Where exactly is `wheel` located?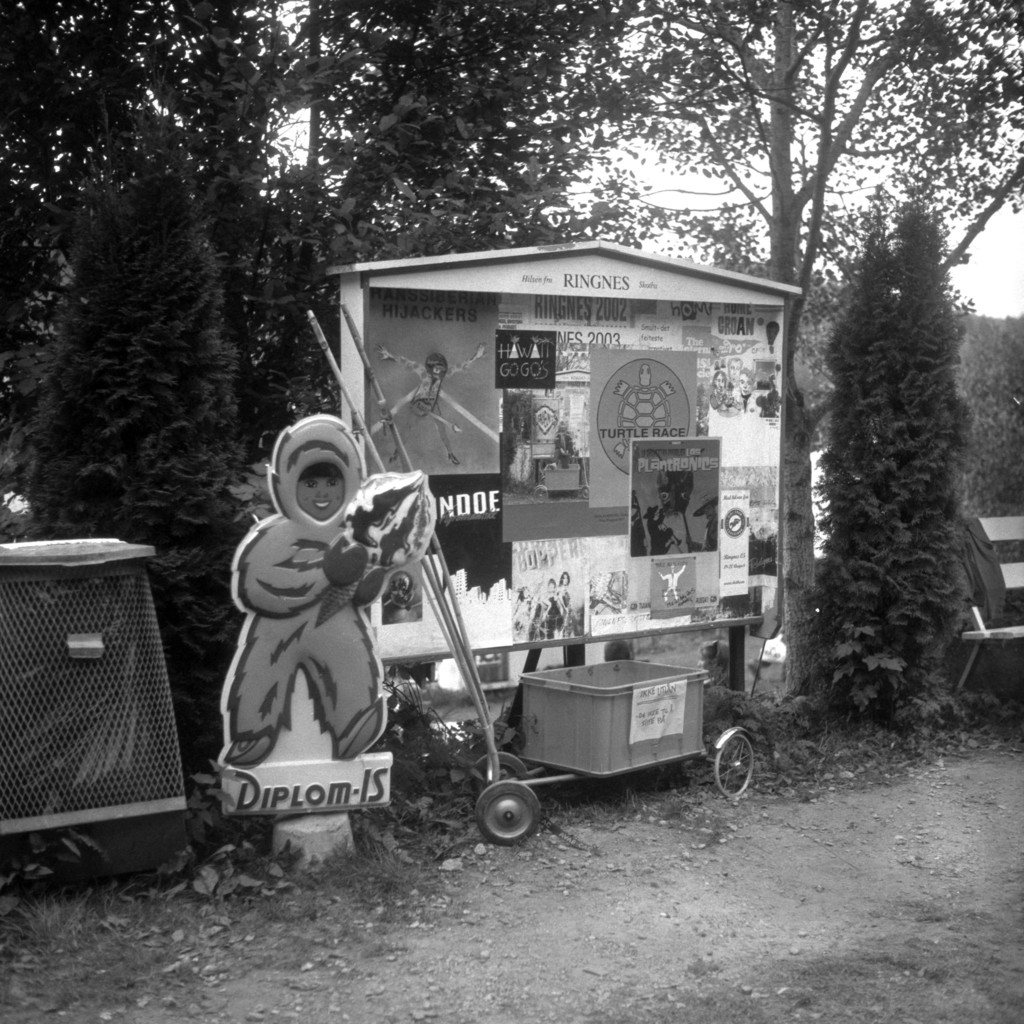
Its bounding box is select_region(456, 783, 569, 856).
